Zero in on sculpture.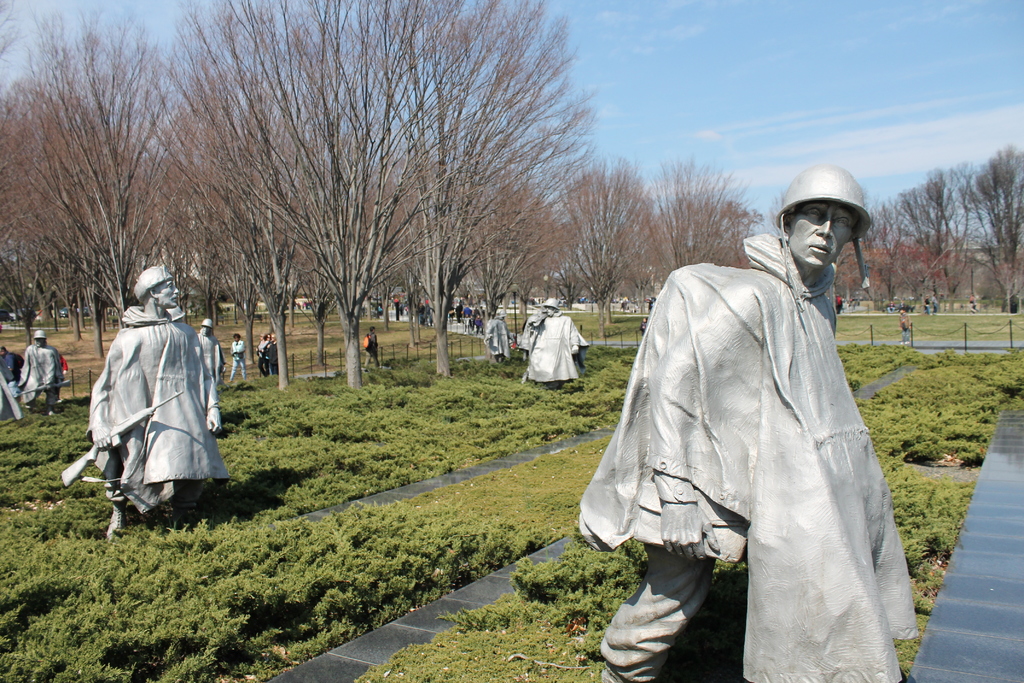
Zeroed in: locate(23, 329, 73, 416).
